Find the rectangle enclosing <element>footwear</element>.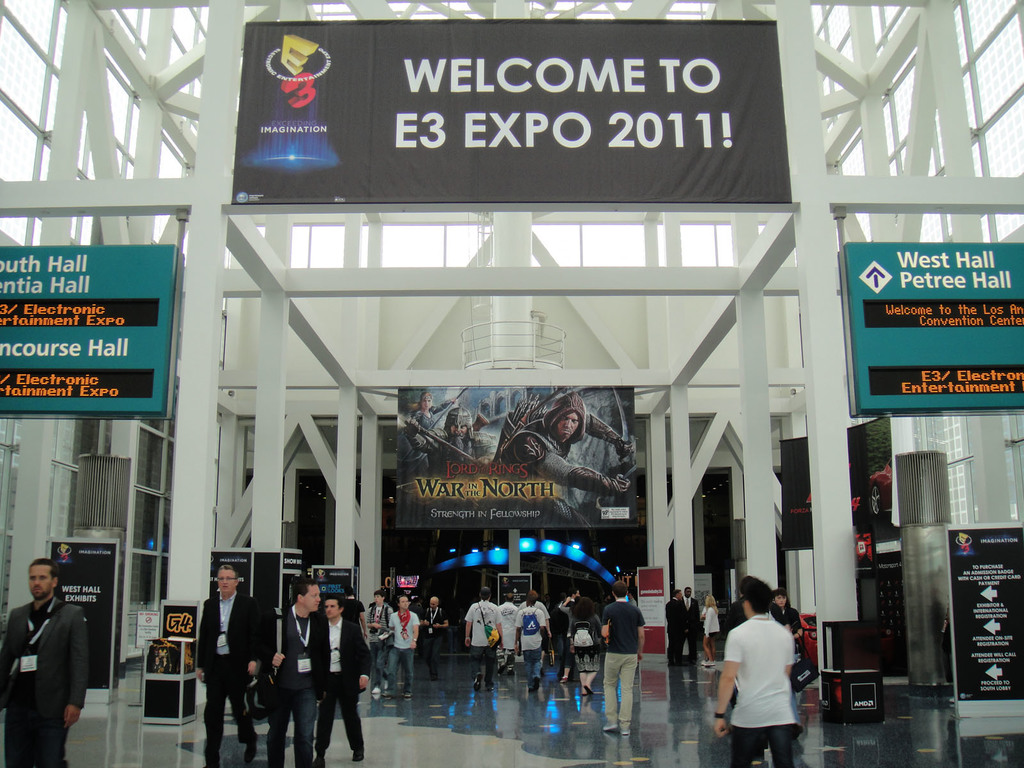
485/685/493/692.
